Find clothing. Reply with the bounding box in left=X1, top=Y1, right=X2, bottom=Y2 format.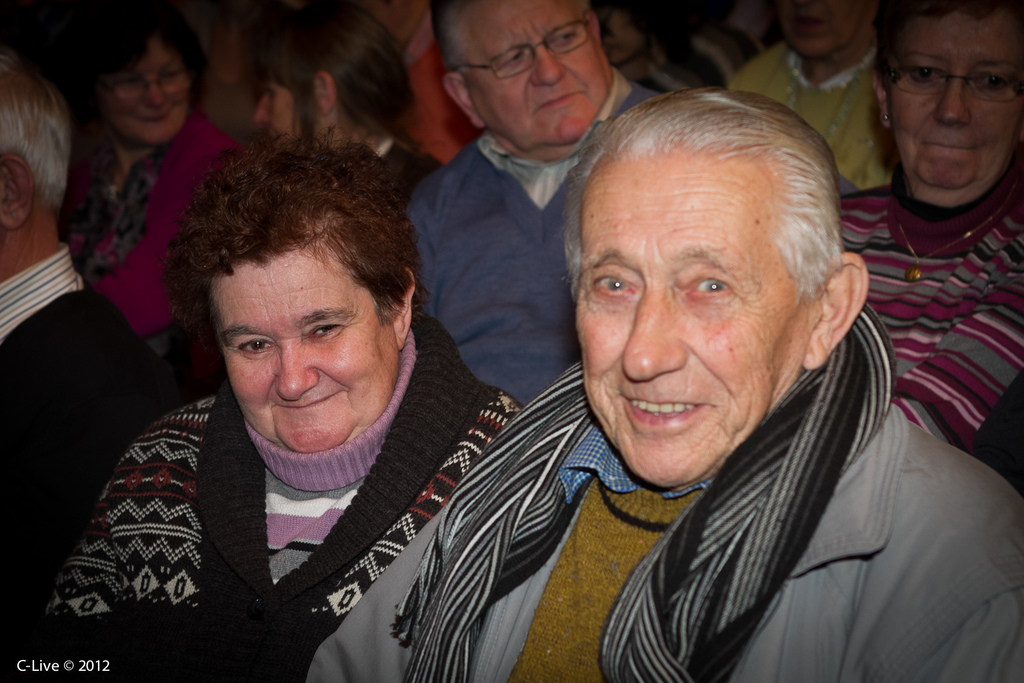
left=845, top=165, right=1023, bottom=481.
